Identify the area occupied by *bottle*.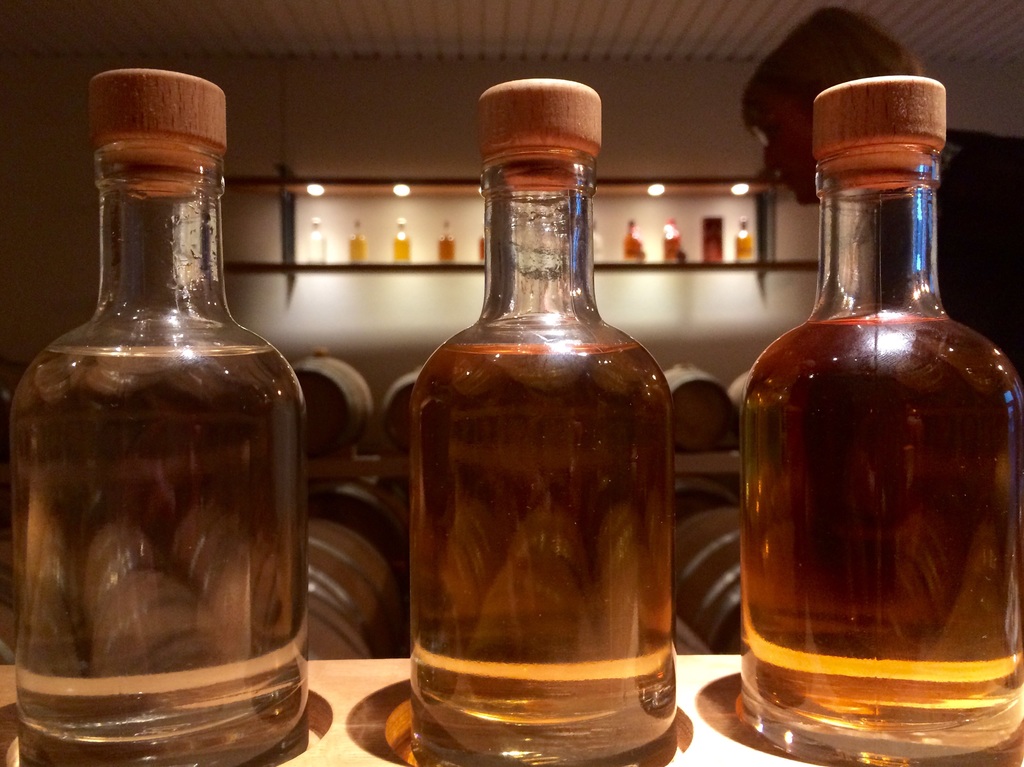
Area: x1=407 y1=79 x2=672 y2=766.
